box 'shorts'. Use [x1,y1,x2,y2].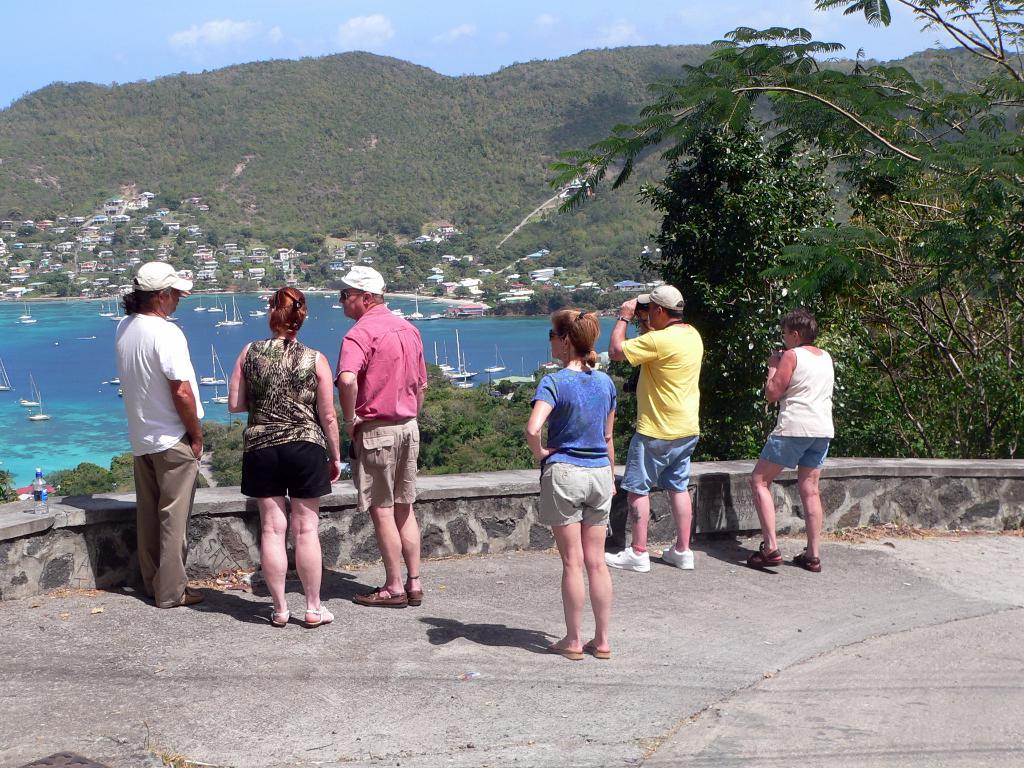
[621,433,703,492].
